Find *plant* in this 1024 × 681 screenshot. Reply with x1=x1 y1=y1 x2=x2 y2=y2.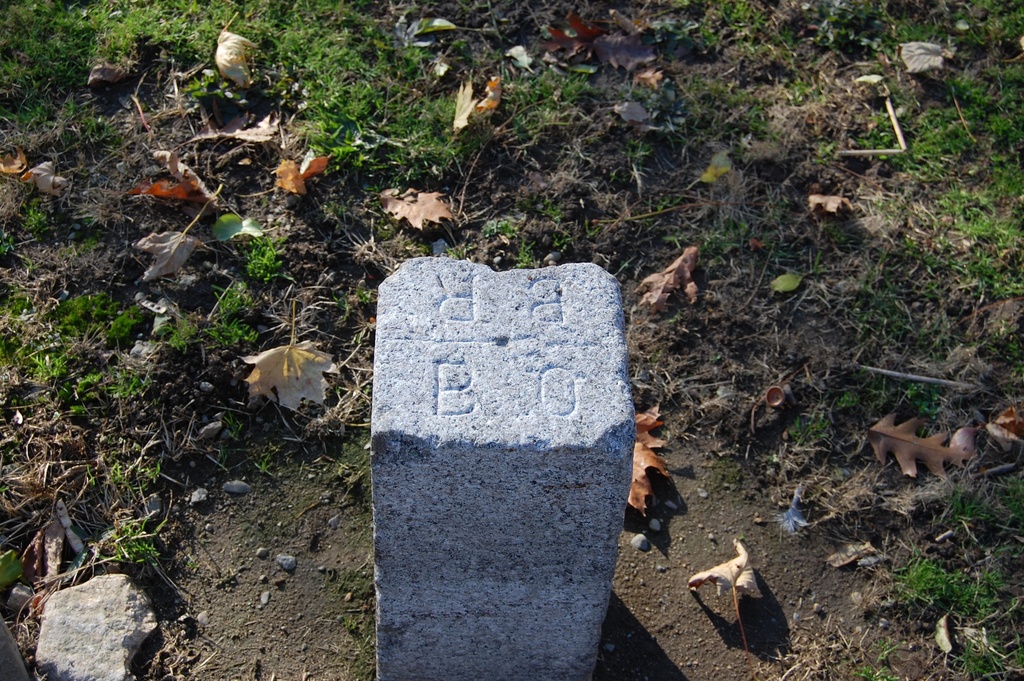
x1=852 y1=637 x2=904 y2=680.
